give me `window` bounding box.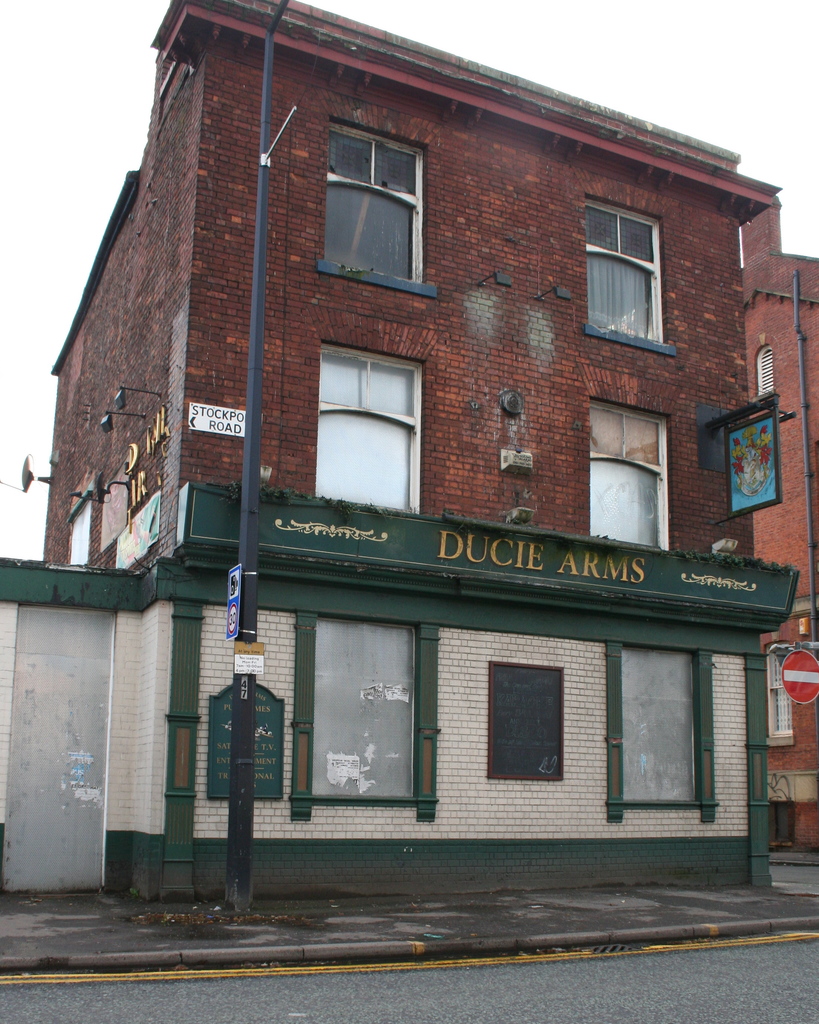
484:664:566:777.
